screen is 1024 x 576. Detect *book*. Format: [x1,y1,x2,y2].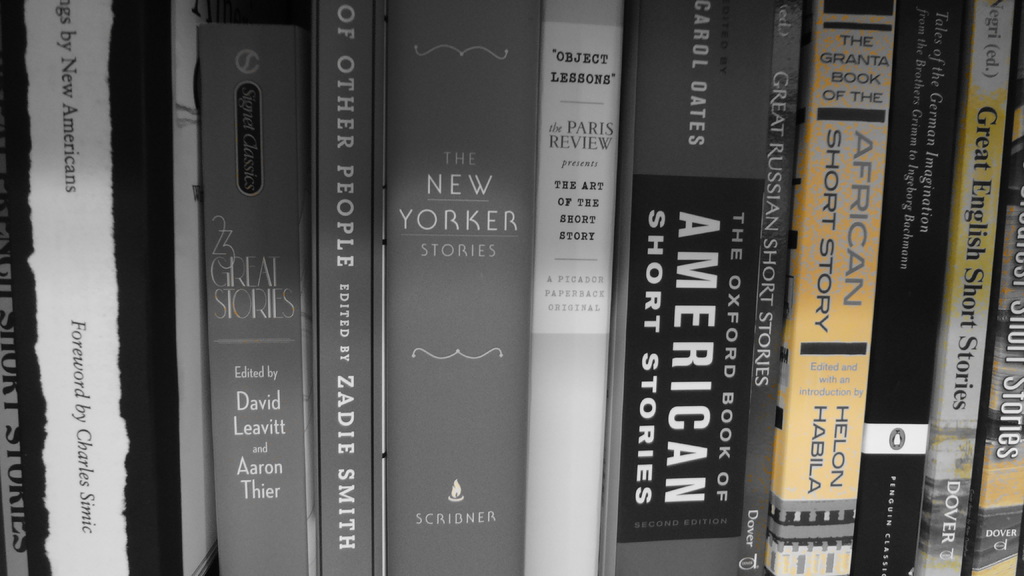
[307,0,388,575].
